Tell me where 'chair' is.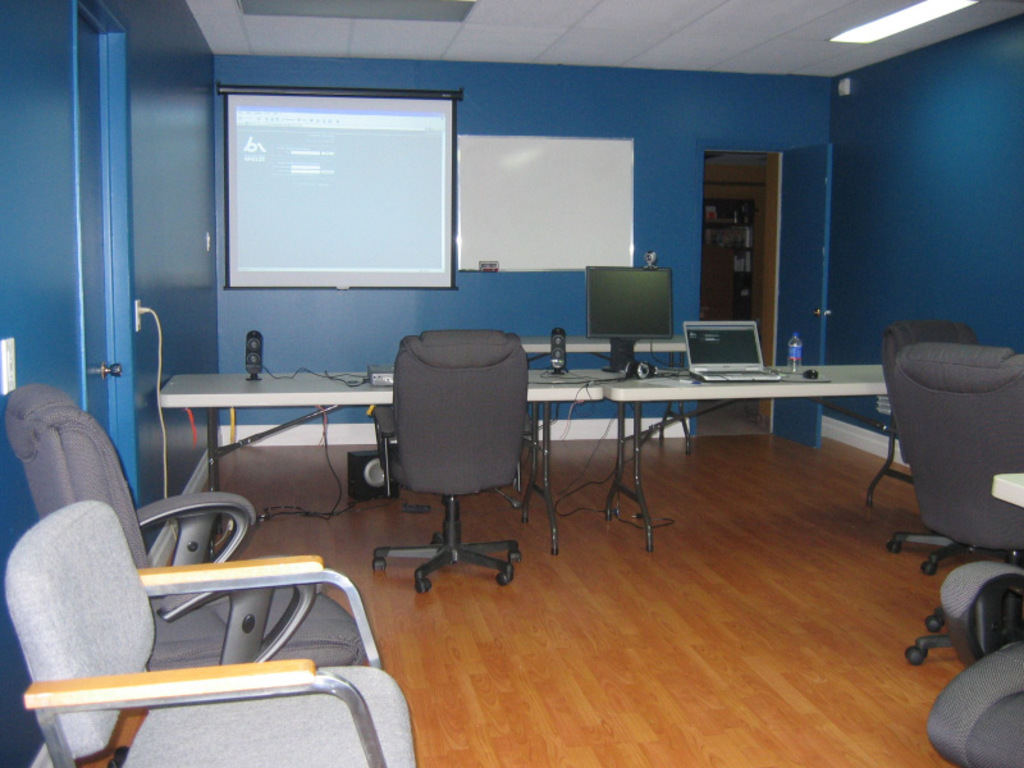
'chair' is at 372/310/539/621.
